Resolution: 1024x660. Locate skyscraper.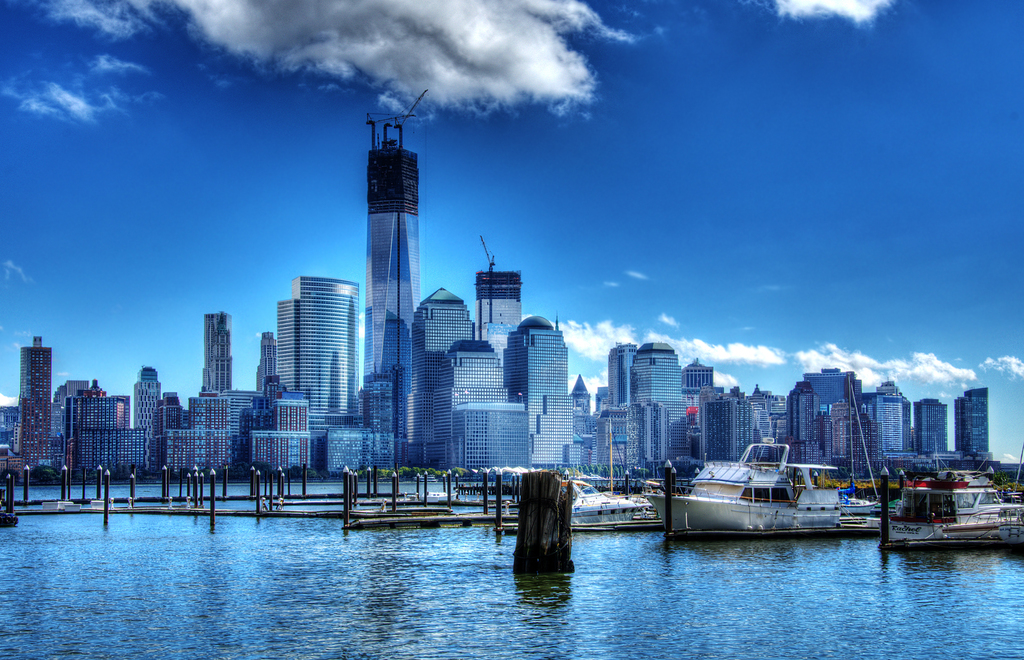
[left=601, top=345, right=632, bottom=408].
